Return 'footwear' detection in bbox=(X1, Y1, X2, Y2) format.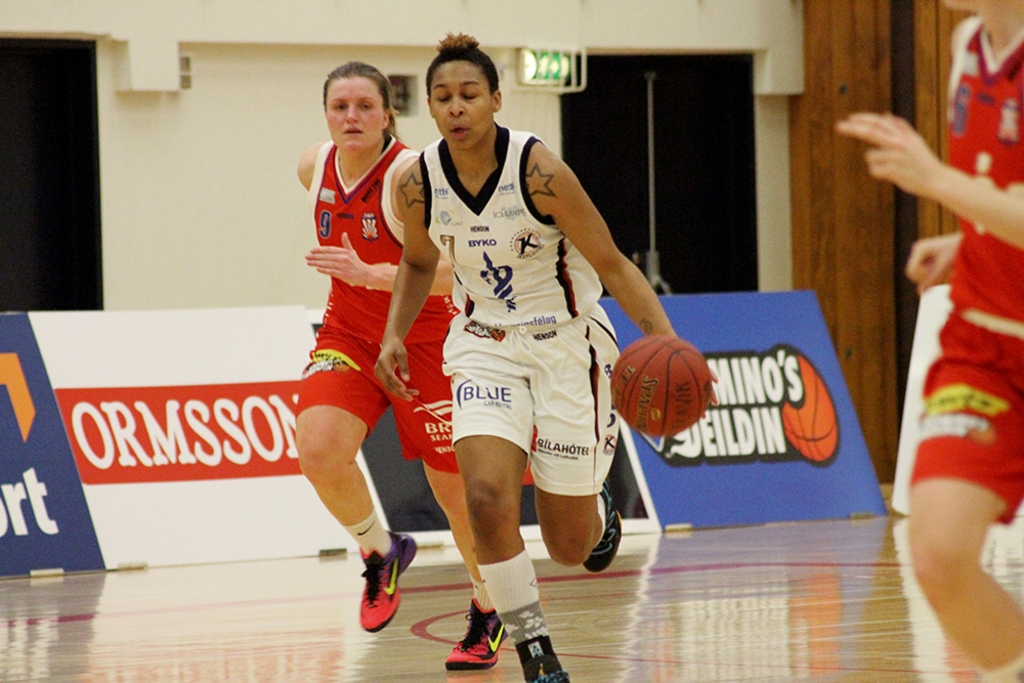
bbox=(354, 535, 420, 638).
